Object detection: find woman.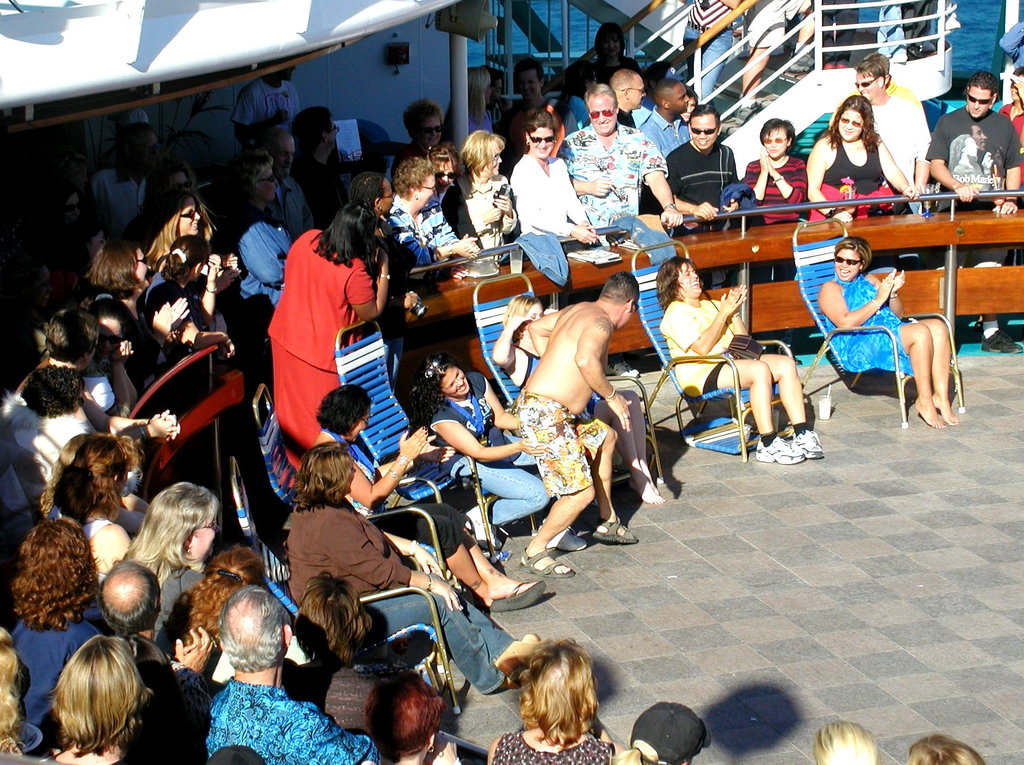
x1=425 y1=131 x2=483 y2=254.
